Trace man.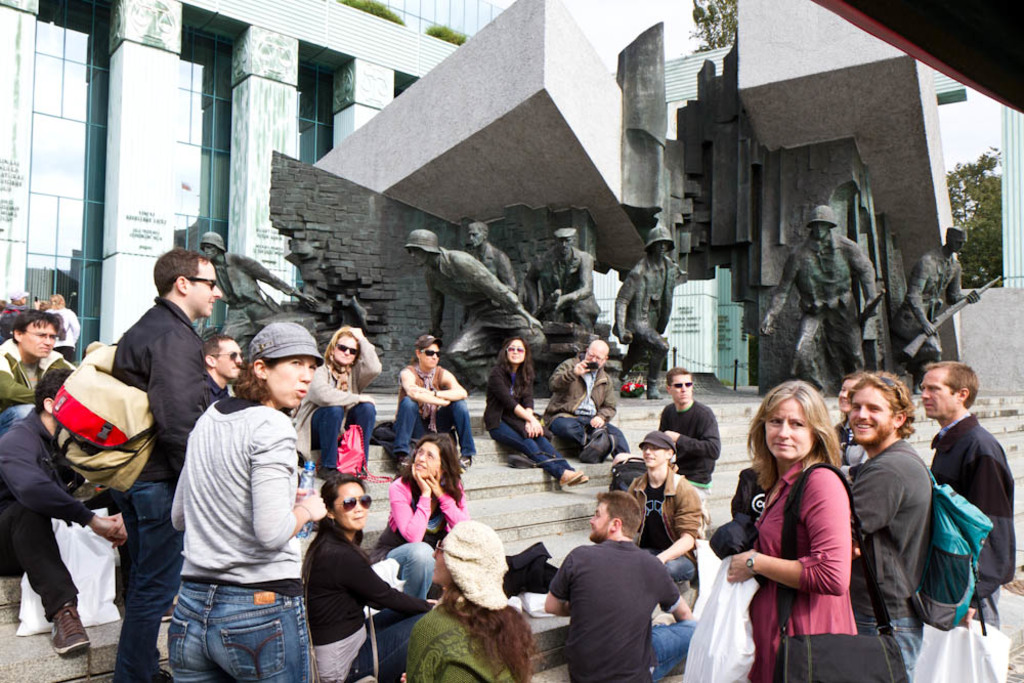
Traced to 521 228 601 333.
